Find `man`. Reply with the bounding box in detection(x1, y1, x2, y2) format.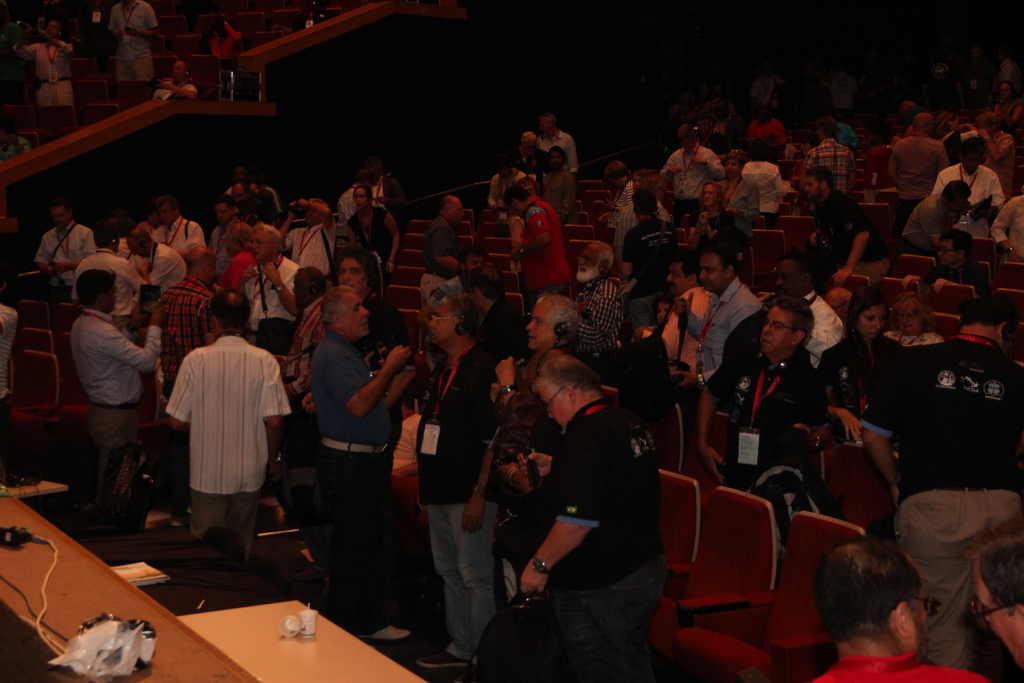
detection(570, 236, 621, 359).
